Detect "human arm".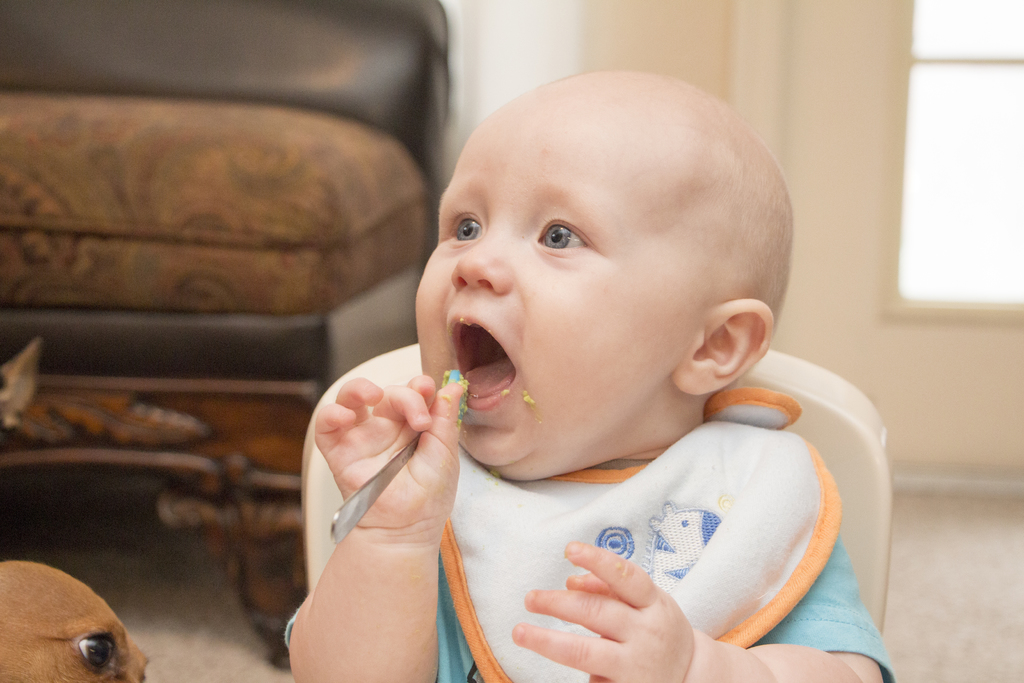
Detected at BBox(513, 538, 887, 682).
